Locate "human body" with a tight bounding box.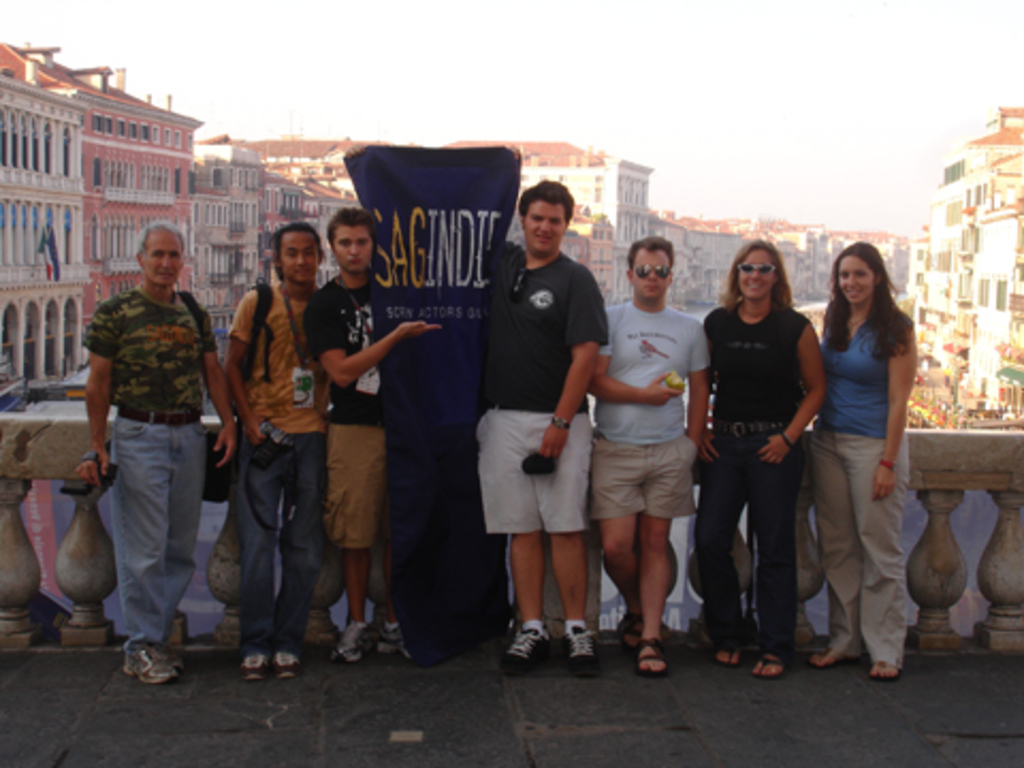
region(303, 277, 442, 666).
